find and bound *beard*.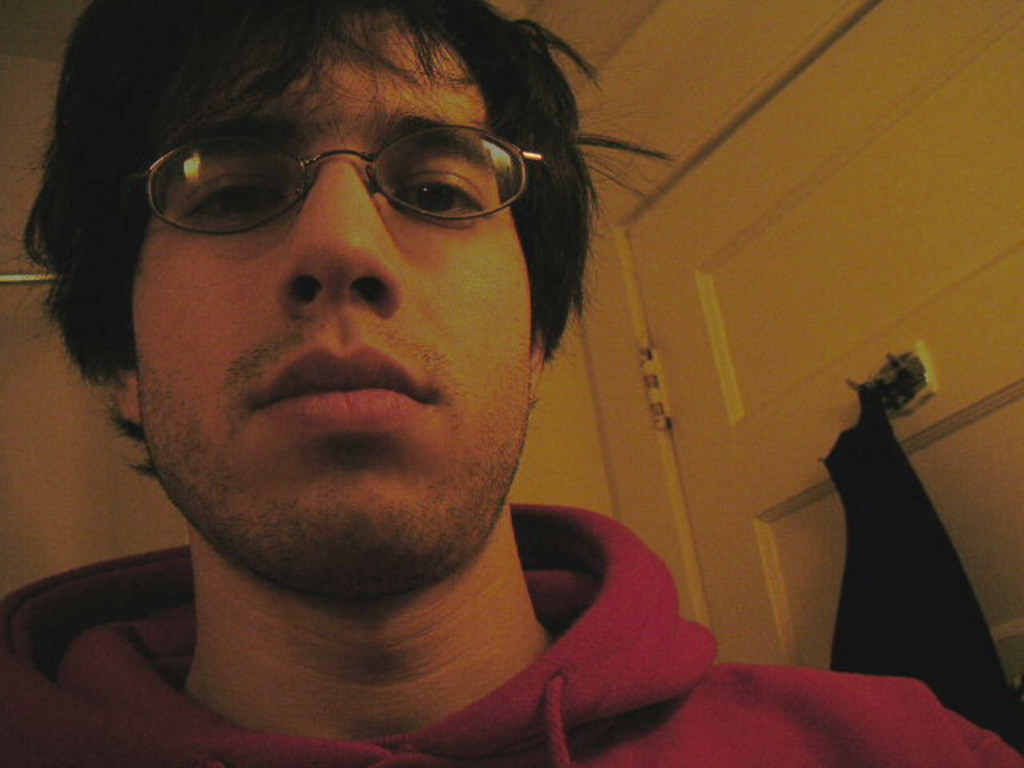
Bound: pyautogui.locateOnScreen(125, 326, 534, 597).
